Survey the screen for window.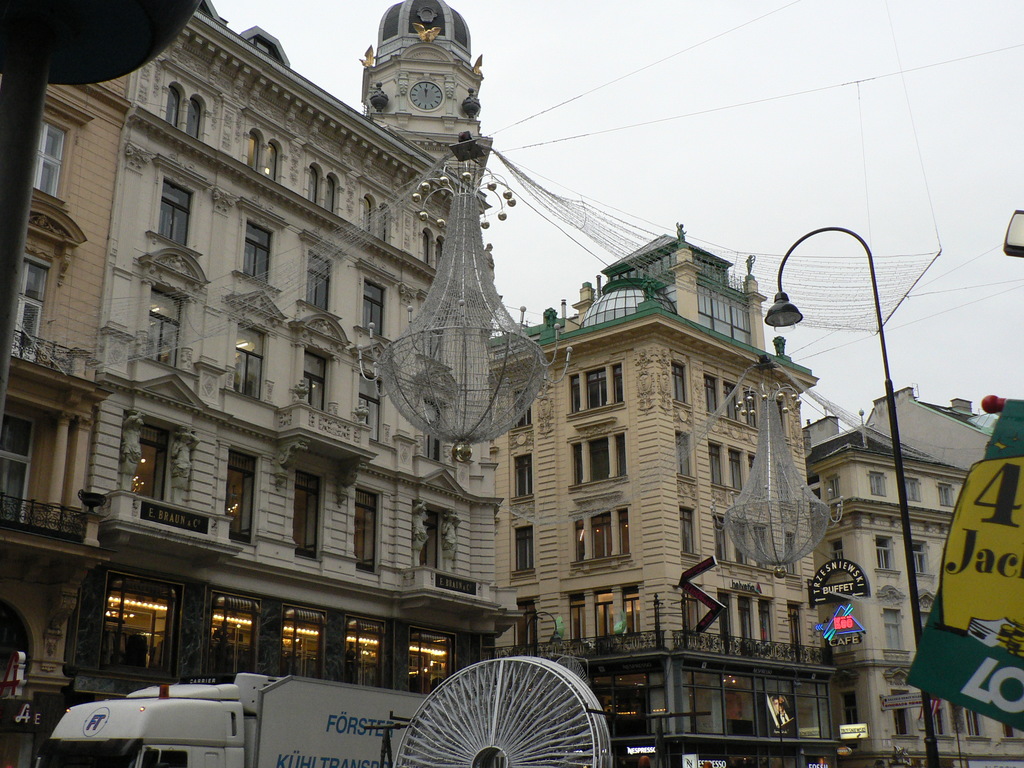
Survey found: <box>131,419,173,499</box>.
